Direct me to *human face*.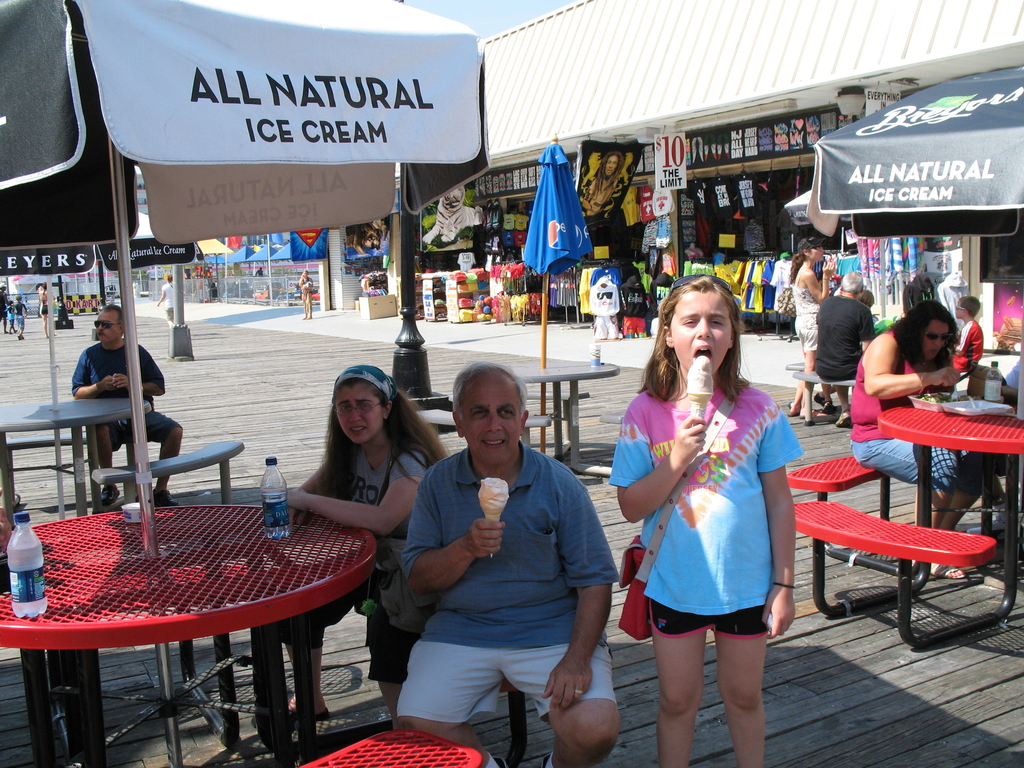
Direction: <box>607,156,618,175</box>.
